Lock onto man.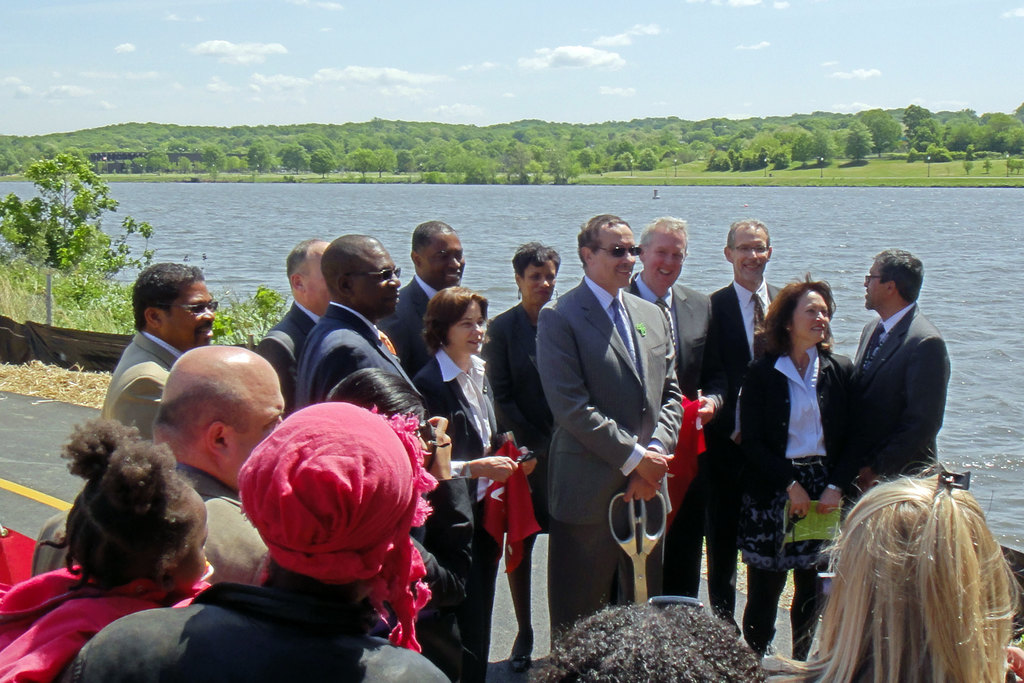
Locked: [left=829, top=250, right=961, bottom=500].
